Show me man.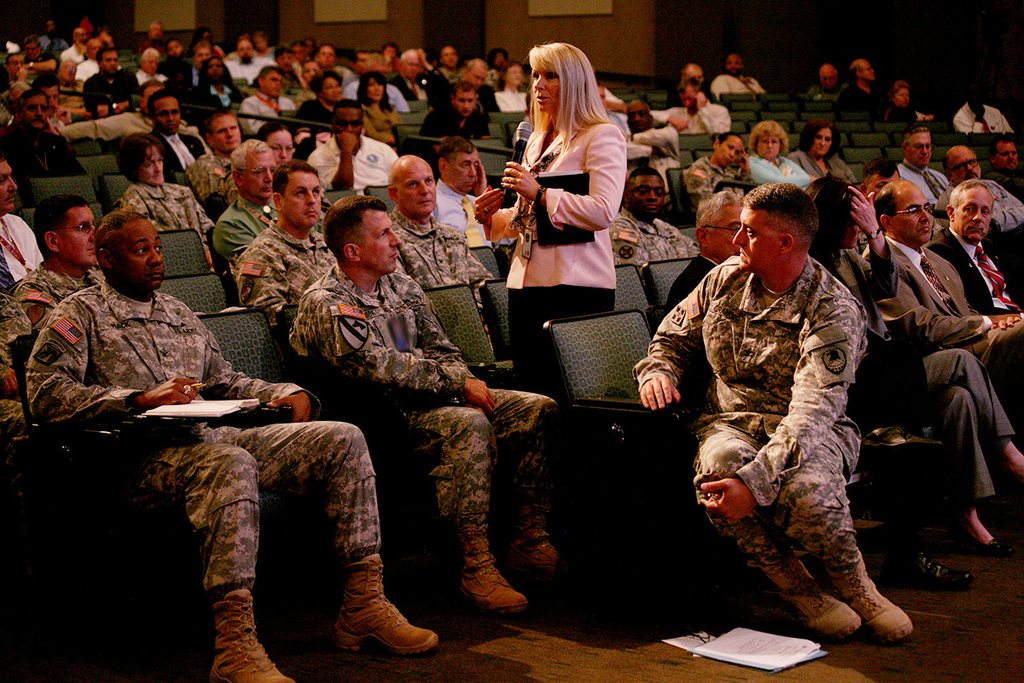
man is here: rect(289, 189, 564, 605).
